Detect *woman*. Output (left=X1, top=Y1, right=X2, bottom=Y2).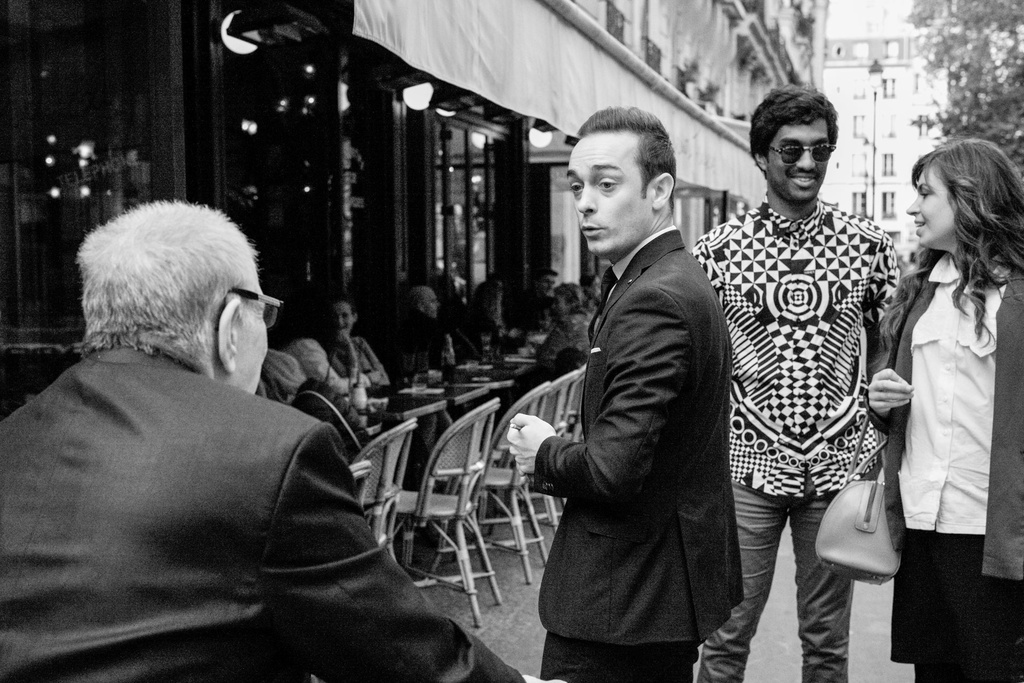
(left=318, top=293, right=403, bottom=395).
